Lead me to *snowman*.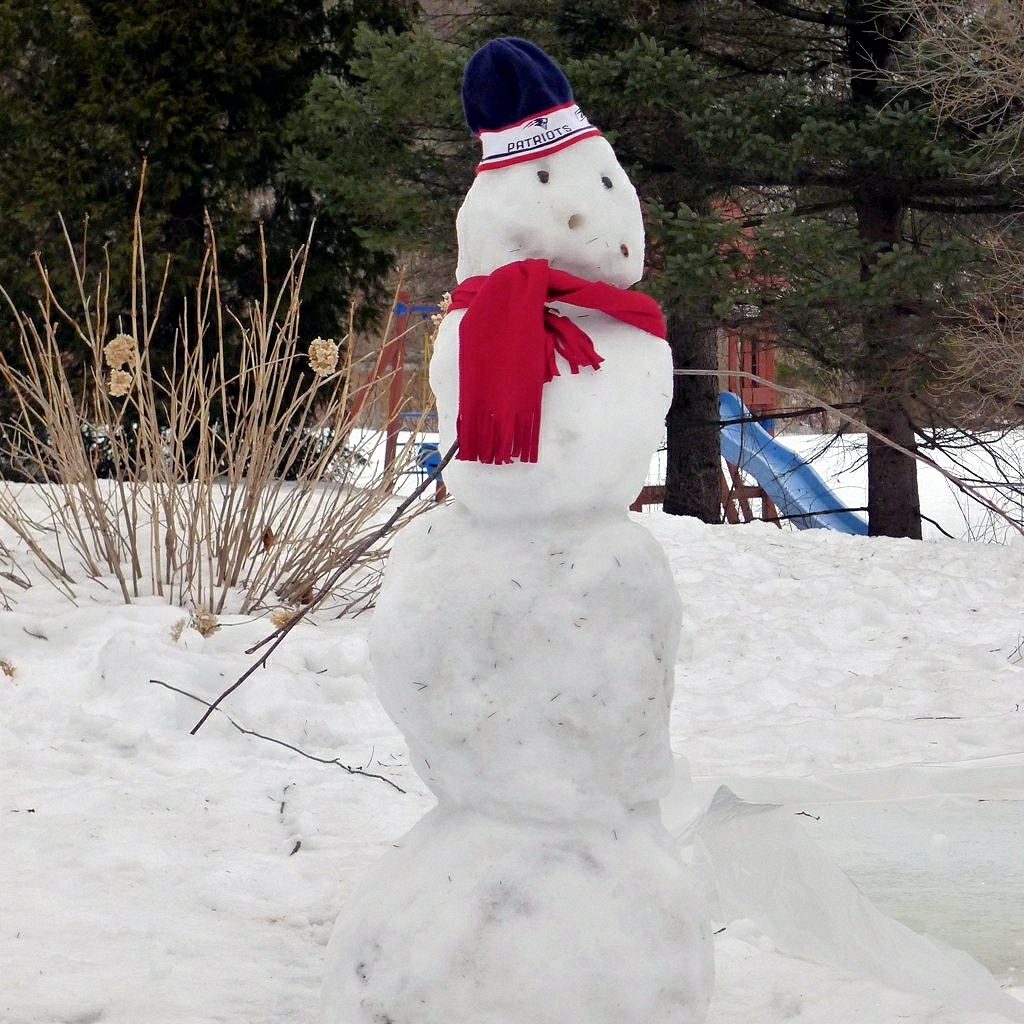
Lead to 321:37:714:1023.
